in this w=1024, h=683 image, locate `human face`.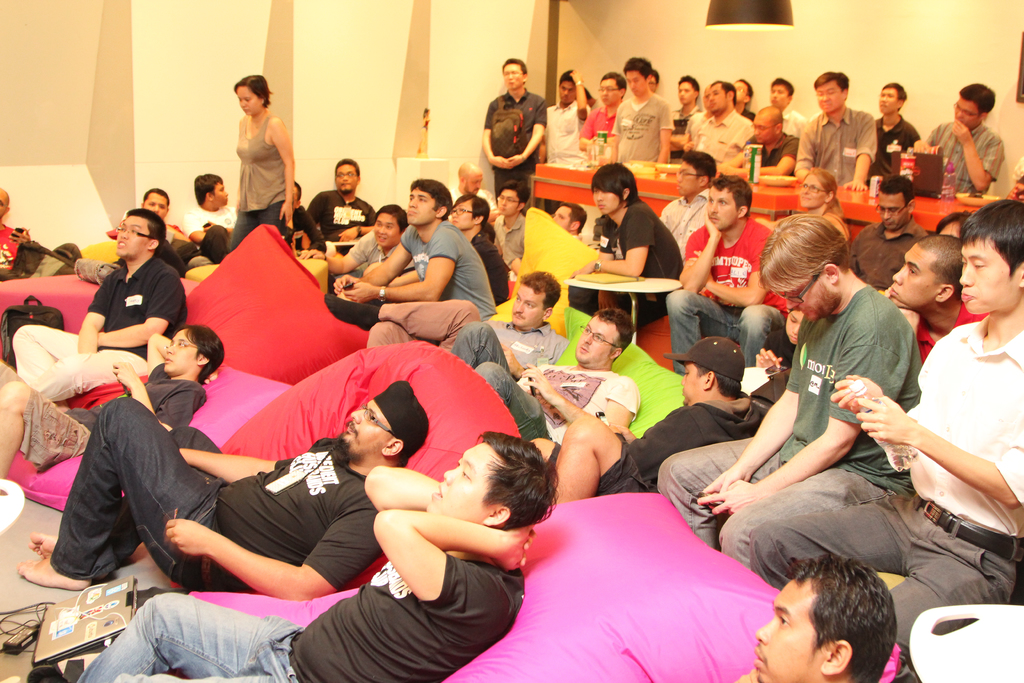
Bounding box: locate(814, 84, 842, 114).
